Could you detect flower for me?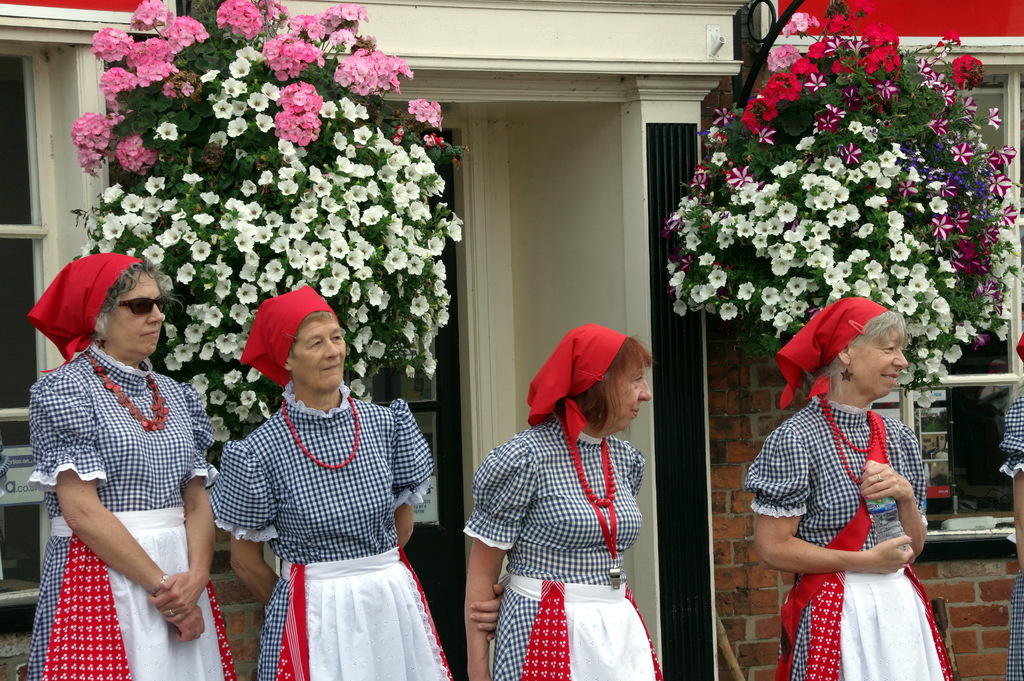
Detection result: Rect(246, 366, 259, 382).
